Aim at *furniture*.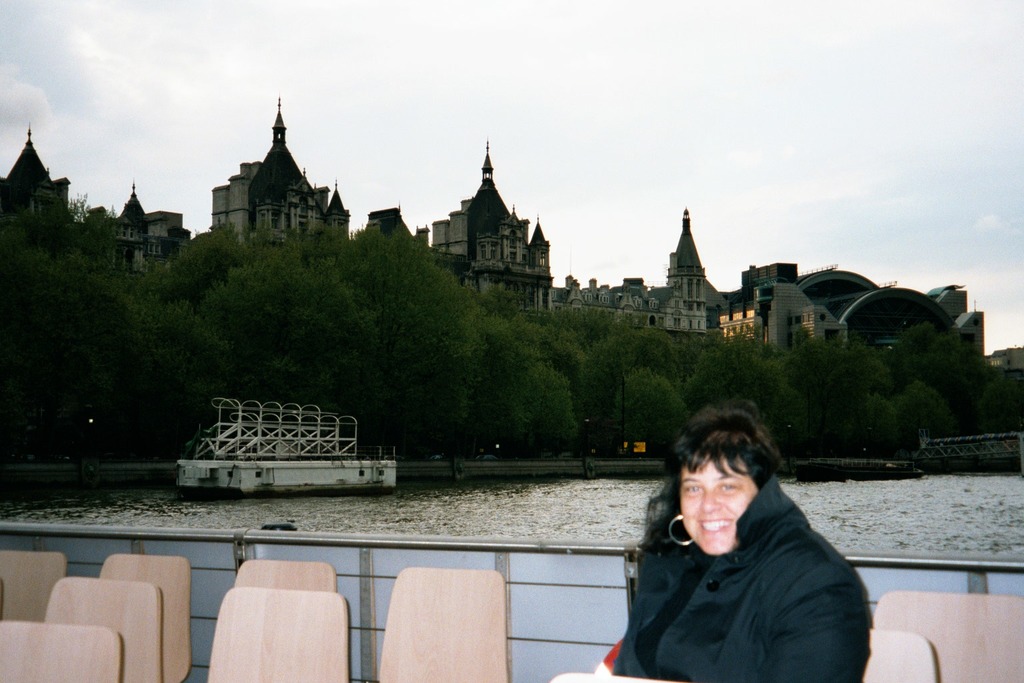
Aimed at (left=378, top=569, right=513, bottom=682).
